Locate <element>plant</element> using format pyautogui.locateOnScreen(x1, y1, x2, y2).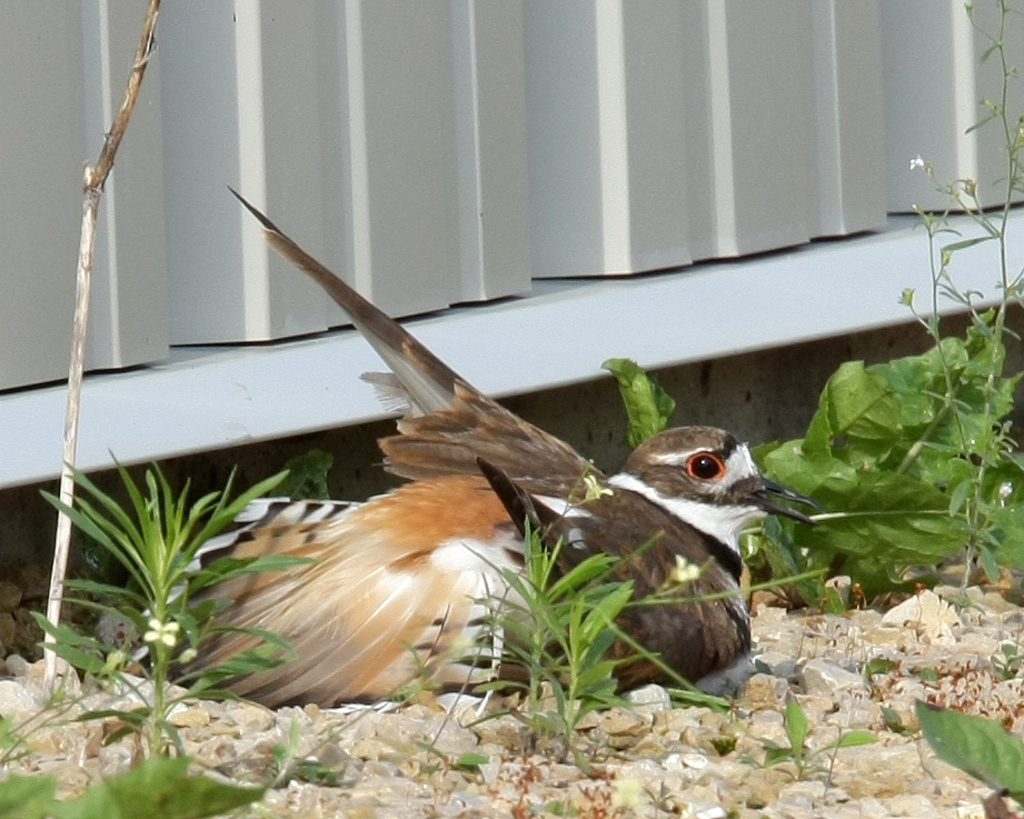
pyautogui.locateOnScreen(879, 2, 1023, 585).
